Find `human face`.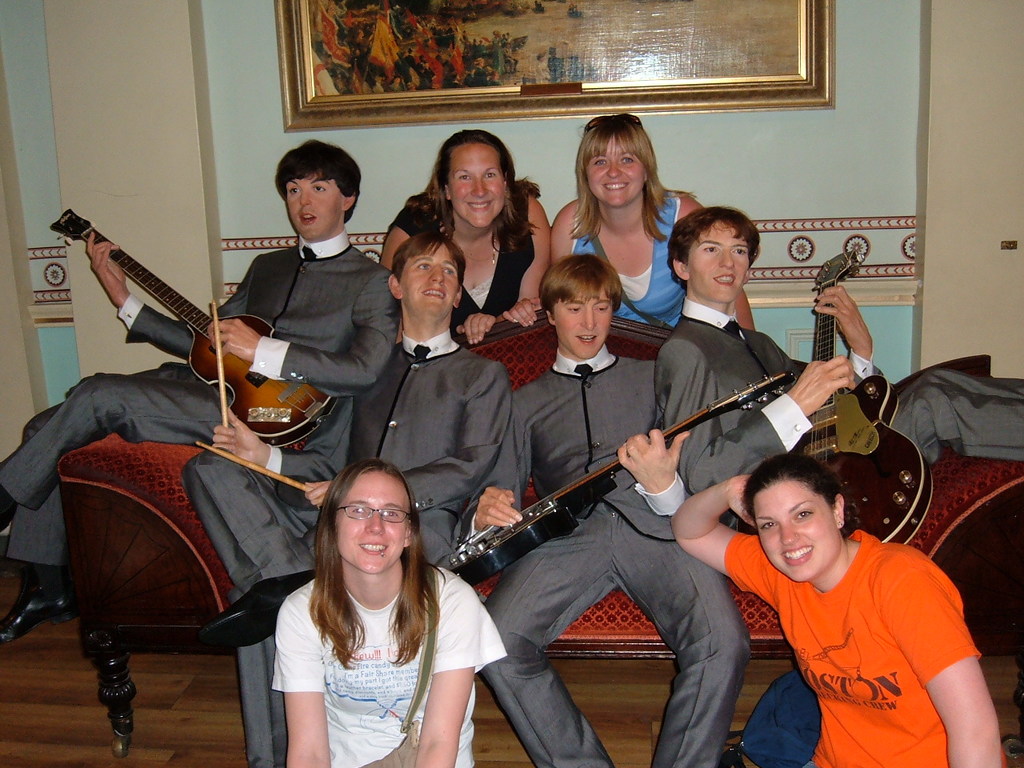
select_region(759, 482, 839, 578).
